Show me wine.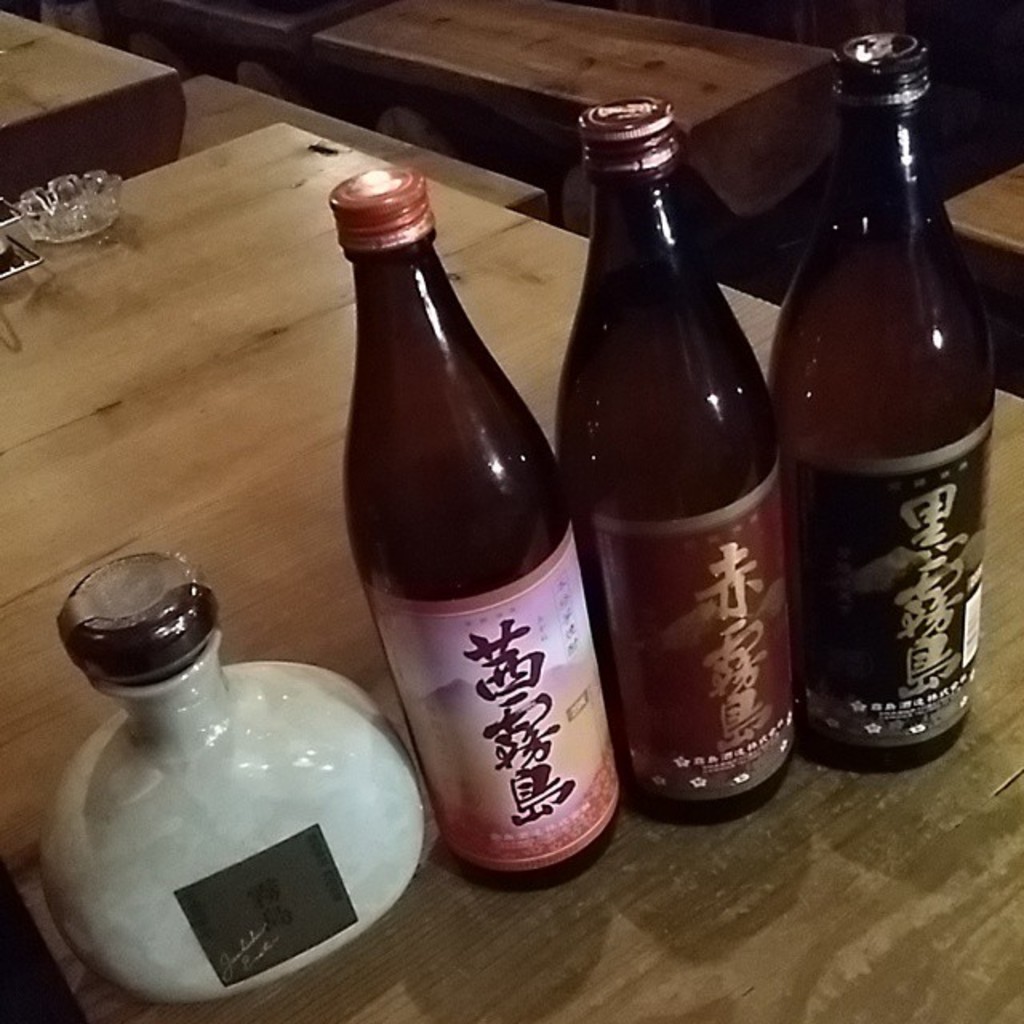
wine is here: l=582, t=102, r=811, b=866.
